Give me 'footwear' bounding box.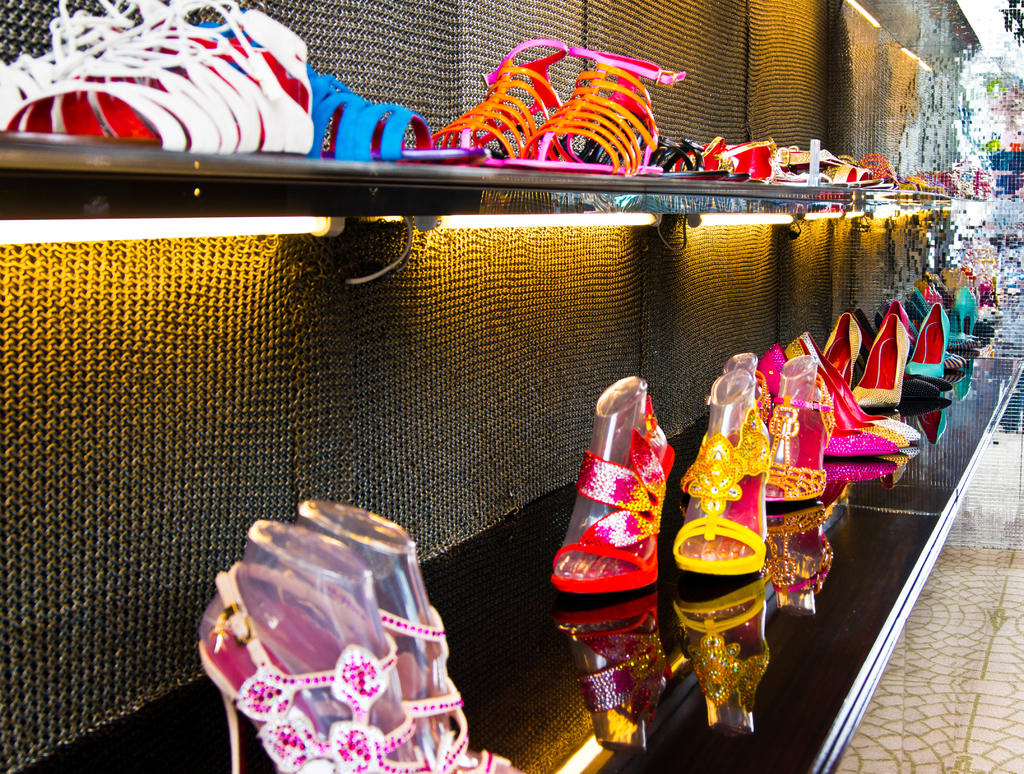
[left=942, top=328, right=984, bottom=352].
